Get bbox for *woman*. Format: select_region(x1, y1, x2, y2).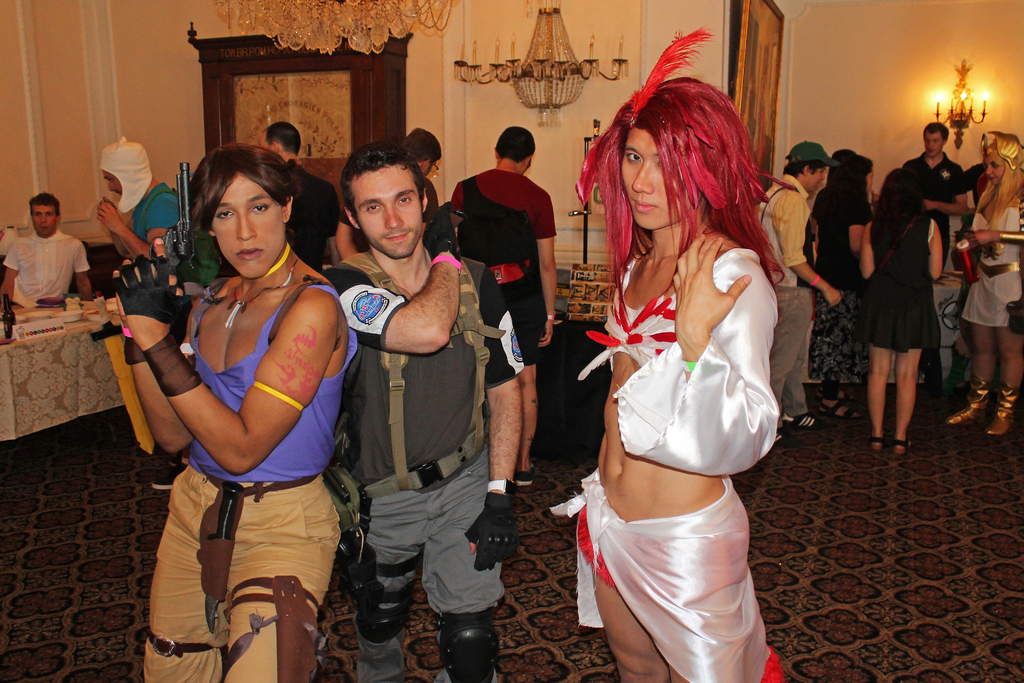
select_region(105, 143, 365, 682).
